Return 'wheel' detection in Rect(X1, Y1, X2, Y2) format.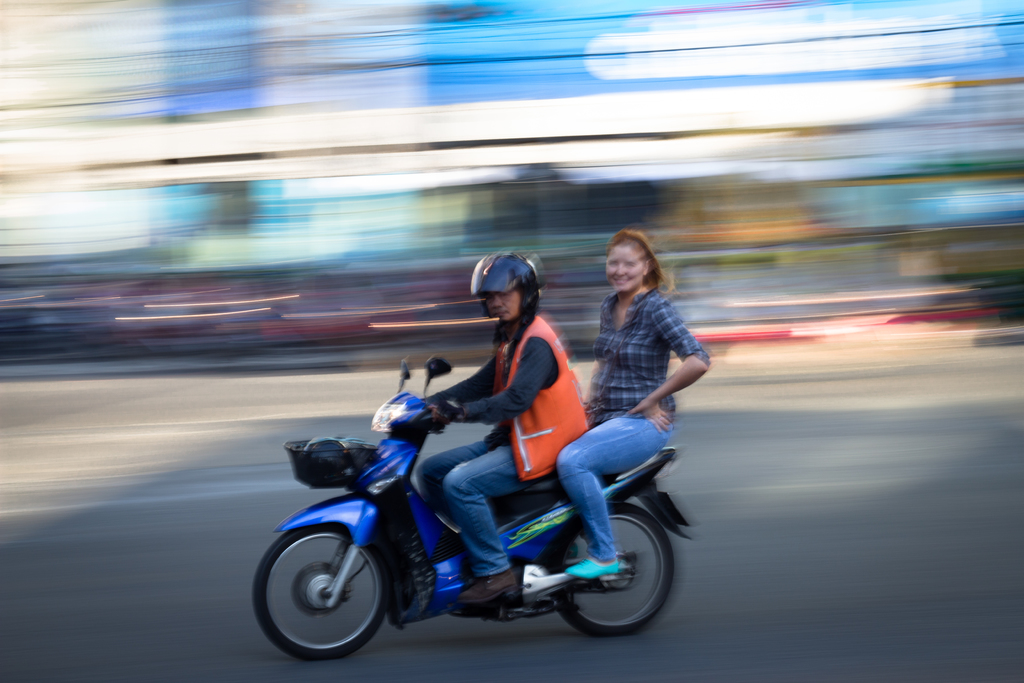
Rect(250, 514, 393, 658).
